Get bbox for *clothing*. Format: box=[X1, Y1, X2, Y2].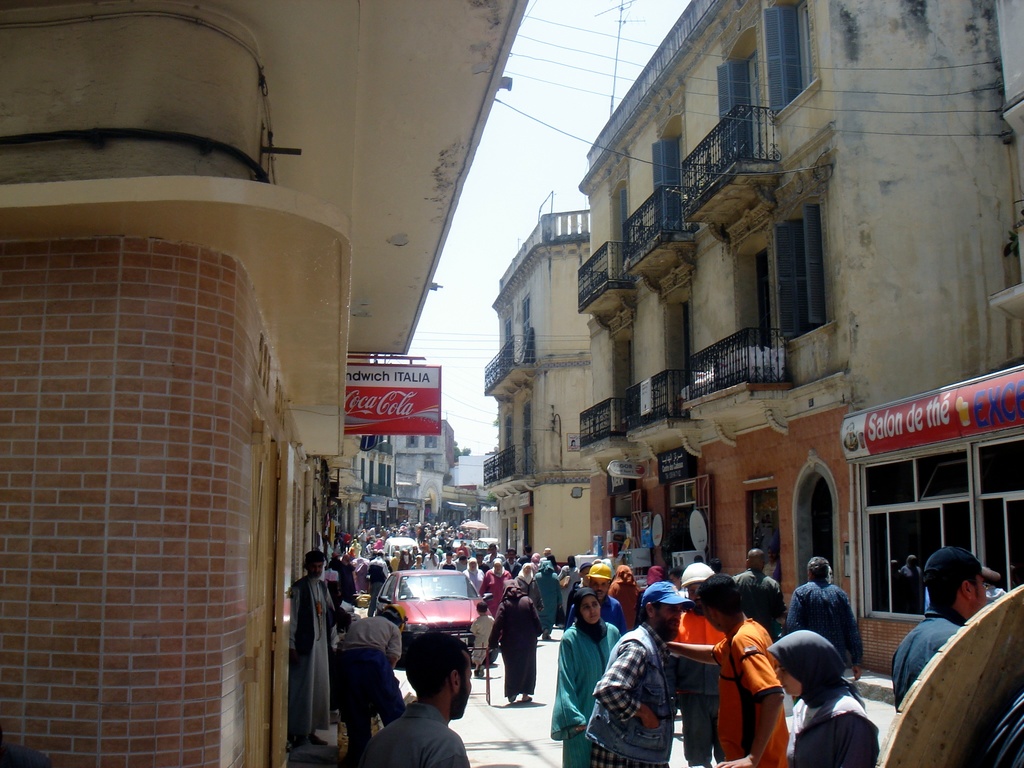
box=[488, 593, 547, 699].
